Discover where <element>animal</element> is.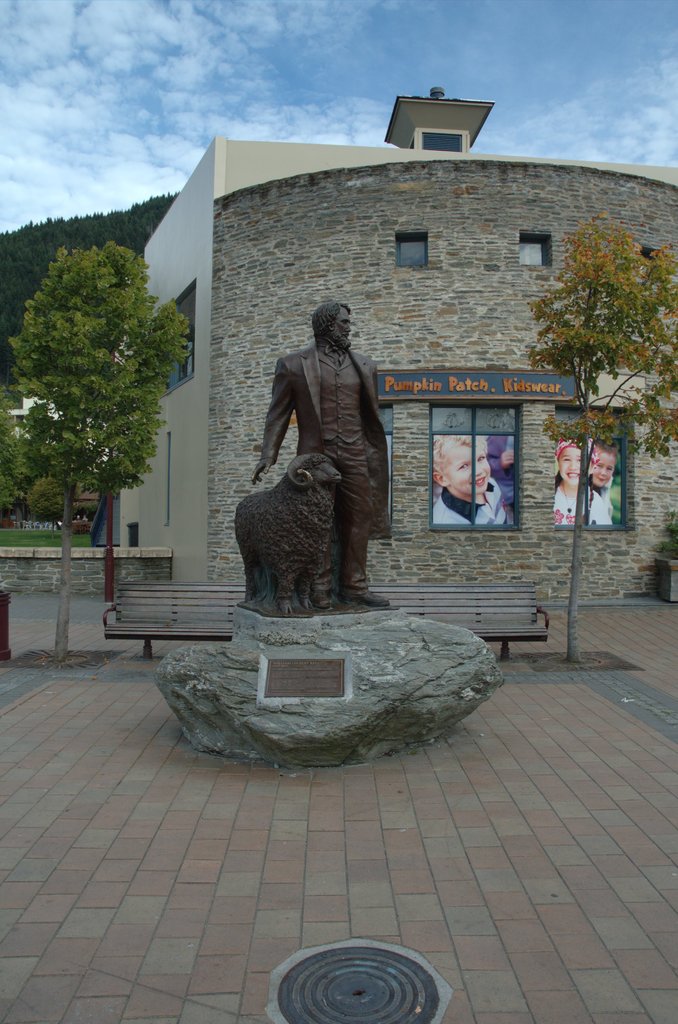
Discovered at x1=230, y1=450, x2=344, y2=616.
